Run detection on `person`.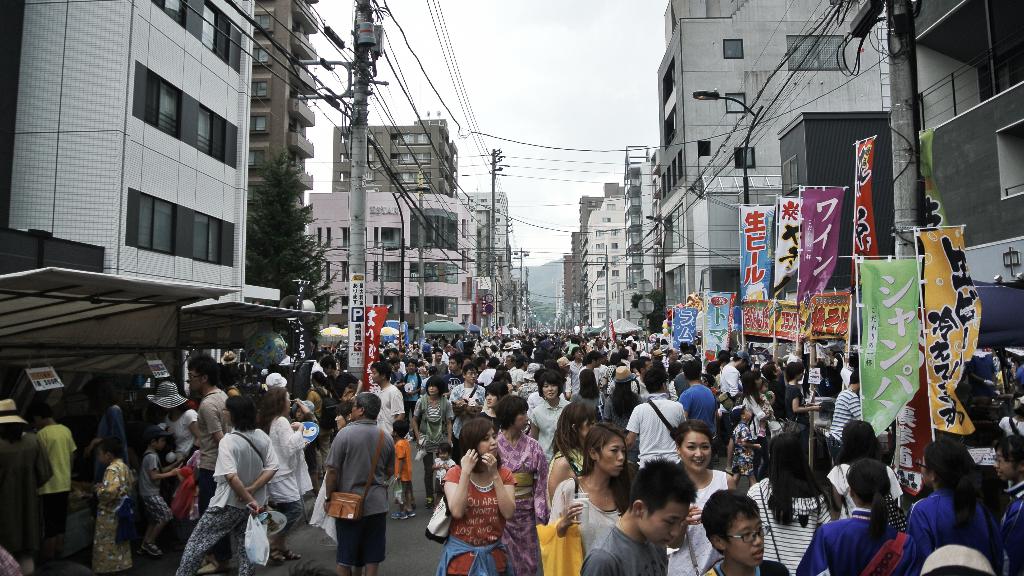
Result: [636,356,695,465].
